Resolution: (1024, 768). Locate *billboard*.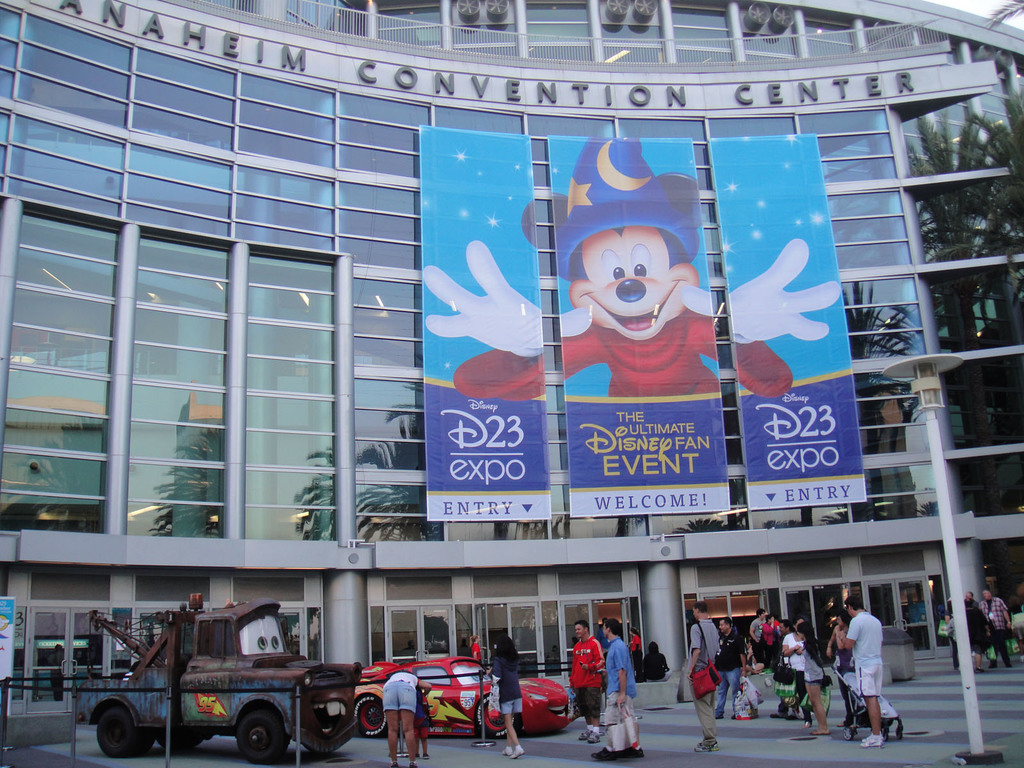
l=552, t=125, r=731, b=519.
